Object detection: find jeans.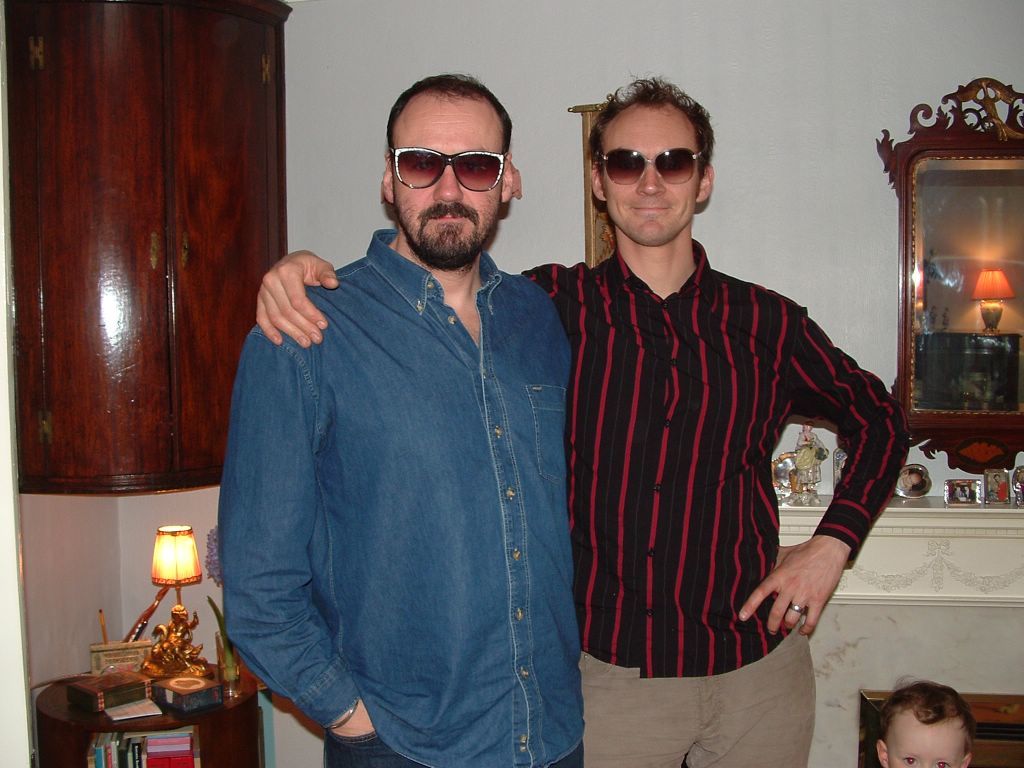
region(216, 320, 578, 764).
